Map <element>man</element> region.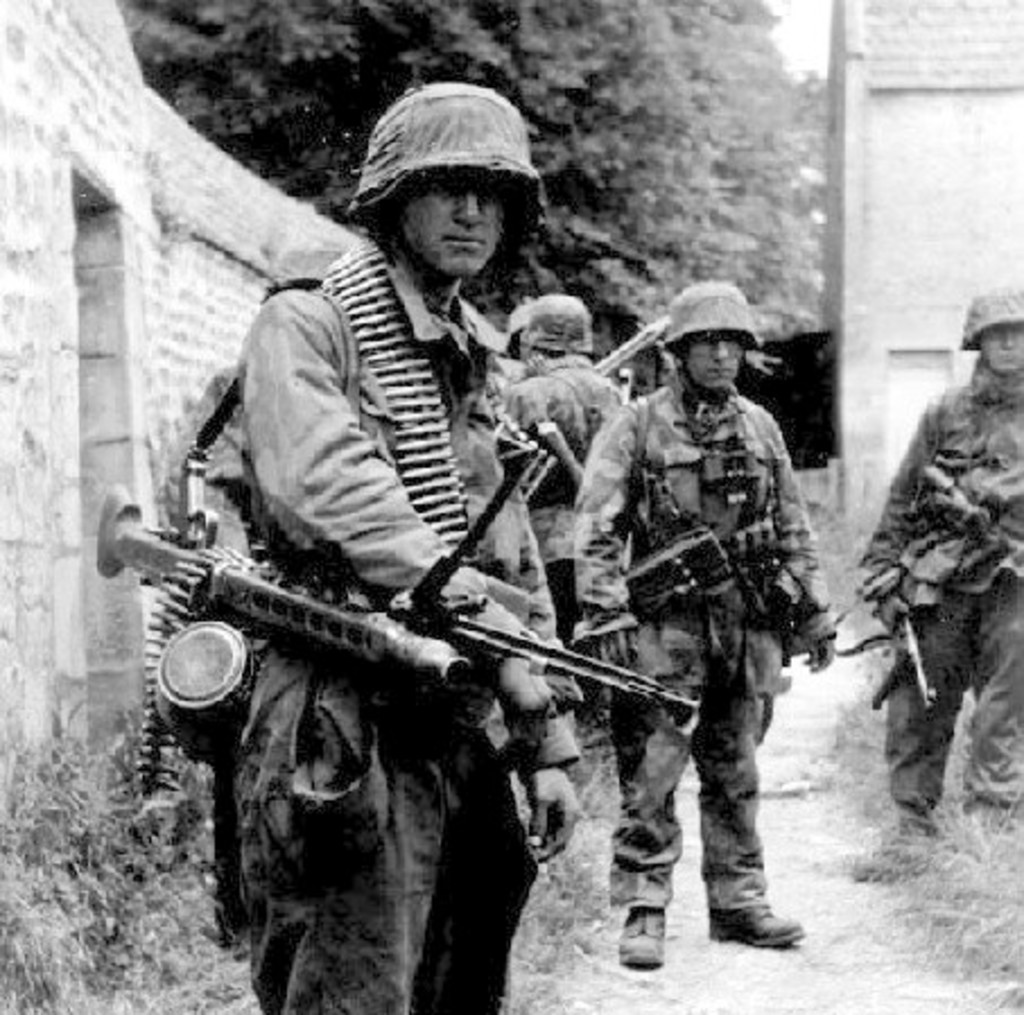
Mapped to {"left": 565, "top": 274, "right": 834, "bottom": 970}.
